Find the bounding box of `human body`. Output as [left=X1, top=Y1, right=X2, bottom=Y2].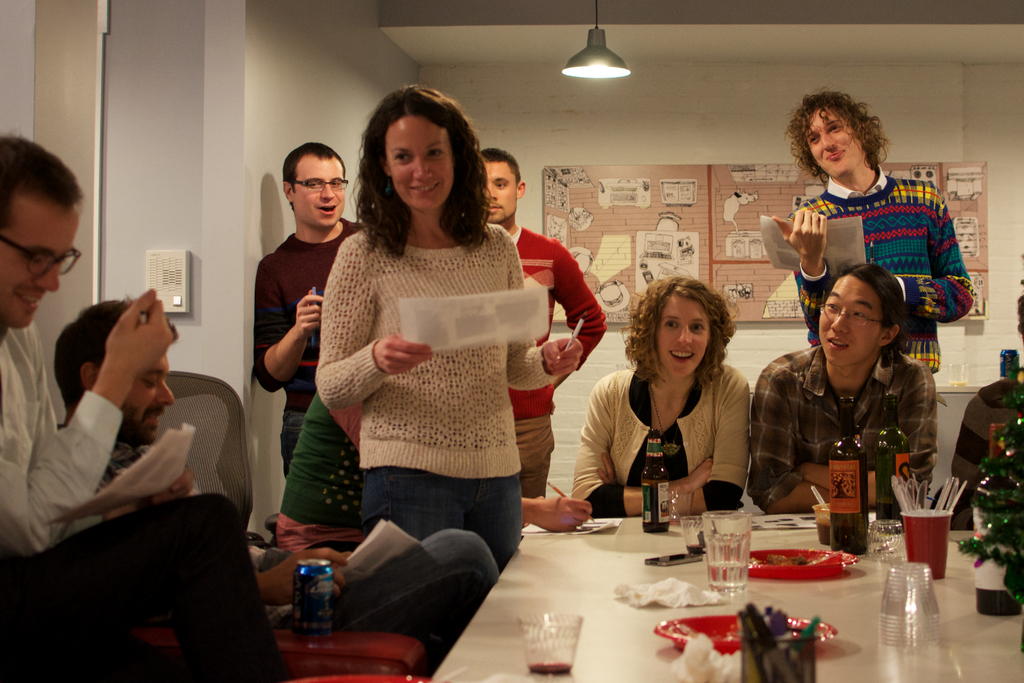
[left=500, top=226, right=612, bottom=491].
